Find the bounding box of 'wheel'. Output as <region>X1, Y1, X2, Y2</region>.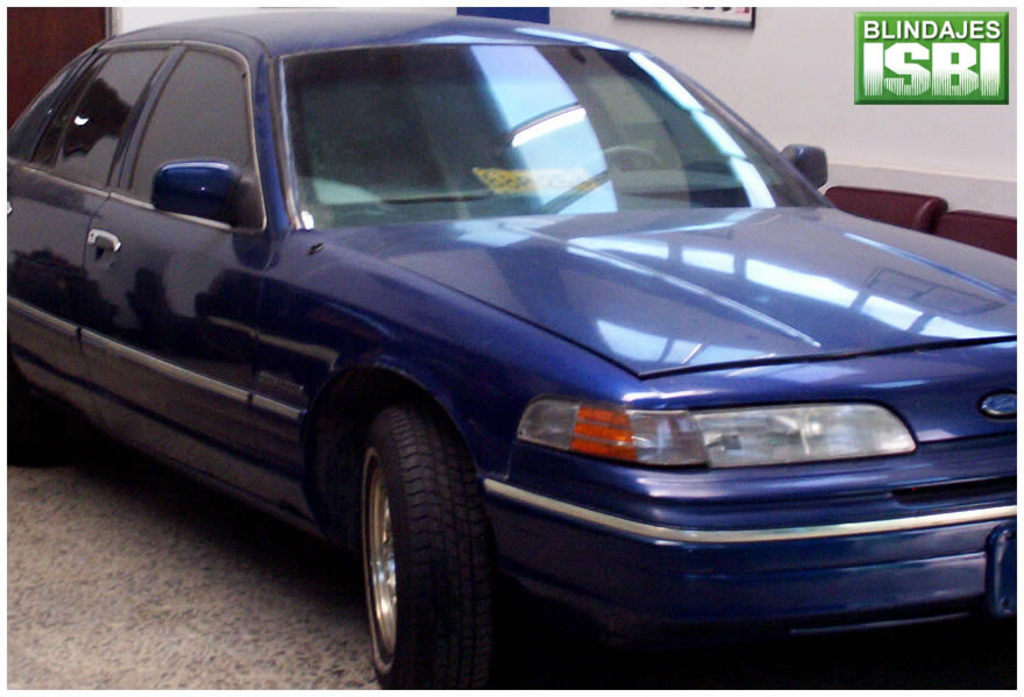
<region>573, 142, 673, 176</region>.
